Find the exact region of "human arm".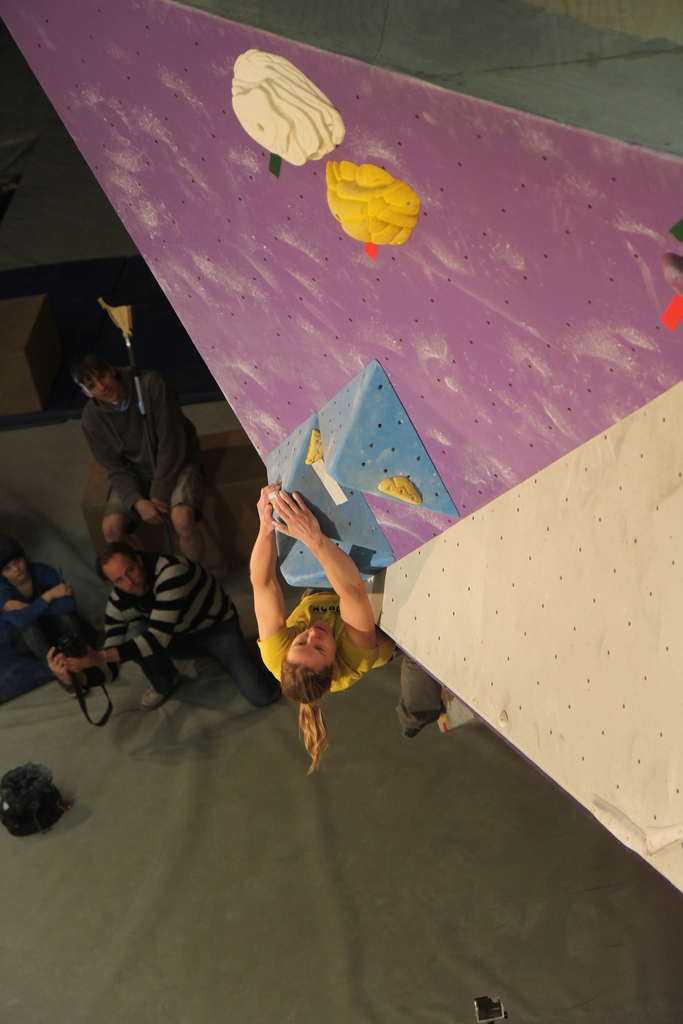
Exact region: <box>57,533,185,689</box>.
